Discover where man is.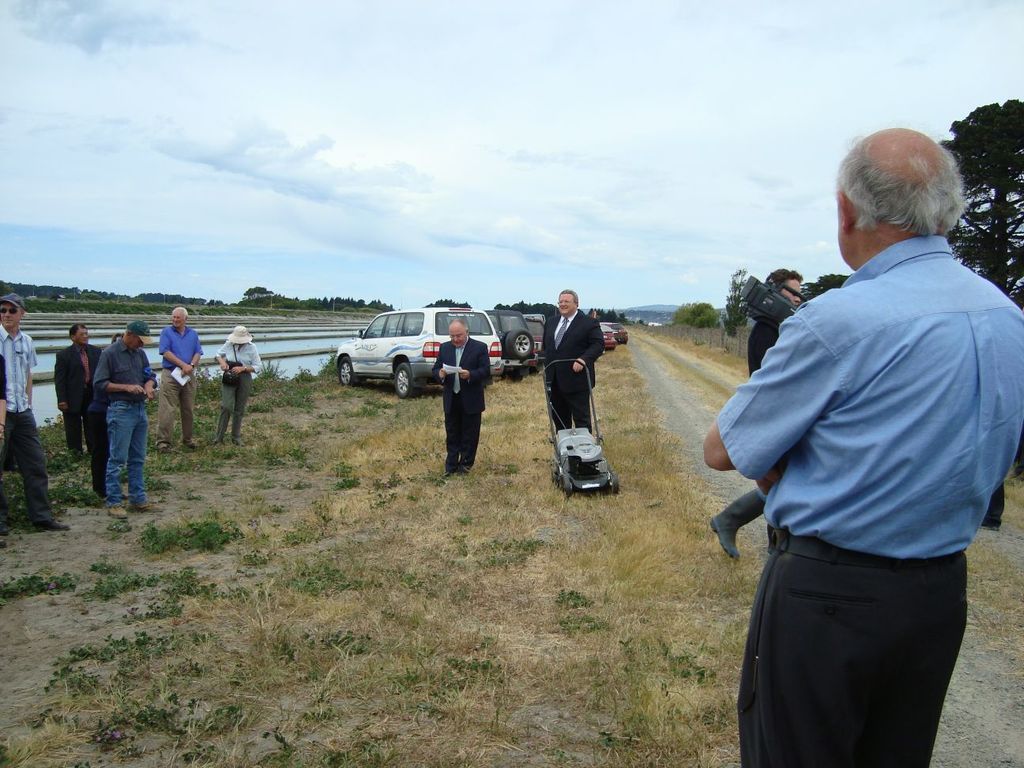
Discovered at bbox=(542, 288, 608, 439).
